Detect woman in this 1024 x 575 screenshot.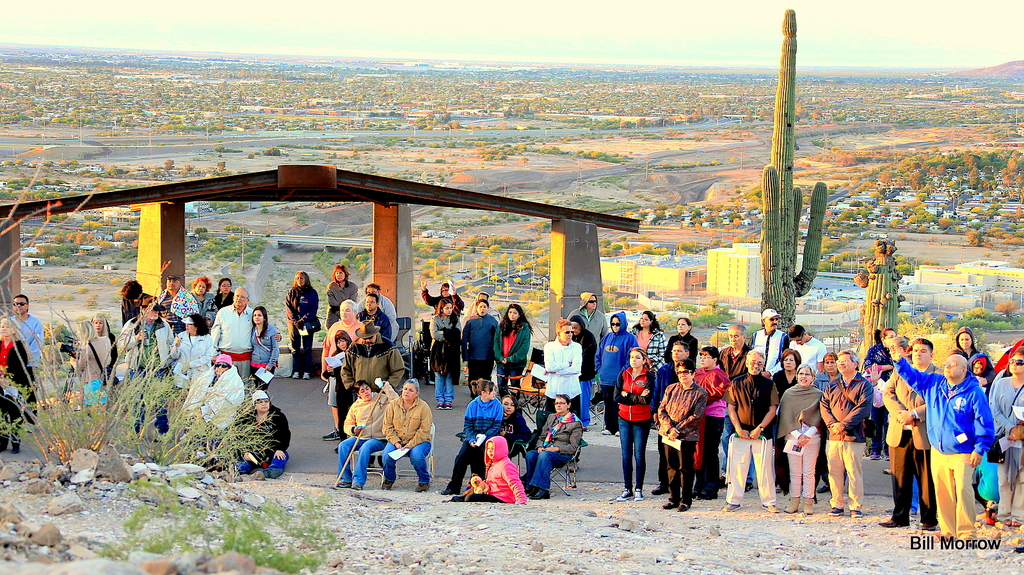
Detection: bbox(667, 317, 701, 368).
